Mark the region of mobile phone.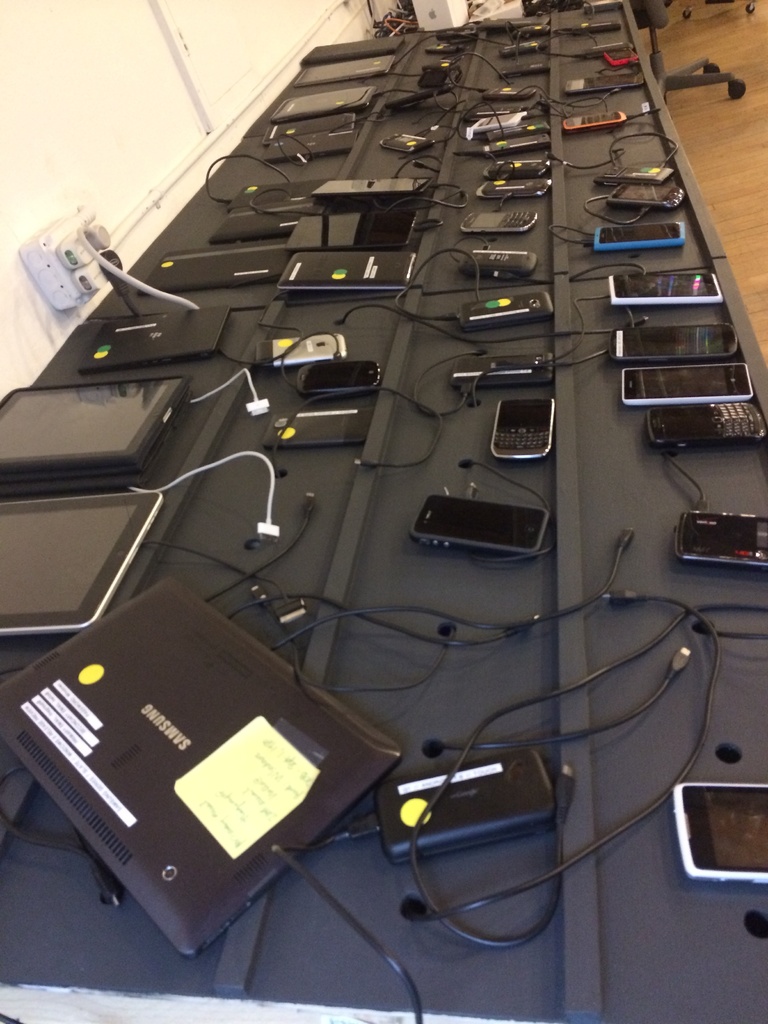
Region: <box>264,408,373,447</box>.
